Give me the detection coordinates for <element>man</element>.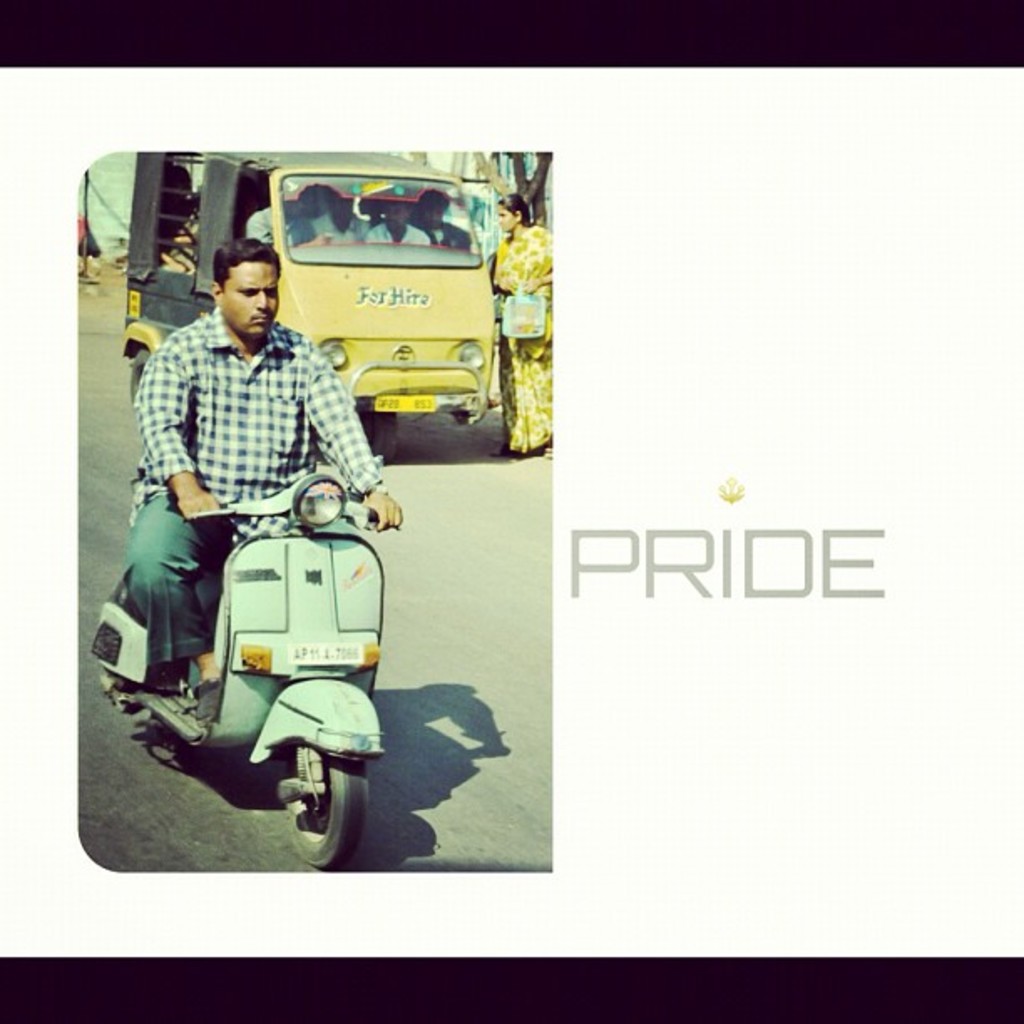
<box>370,196,427,241</box>.
